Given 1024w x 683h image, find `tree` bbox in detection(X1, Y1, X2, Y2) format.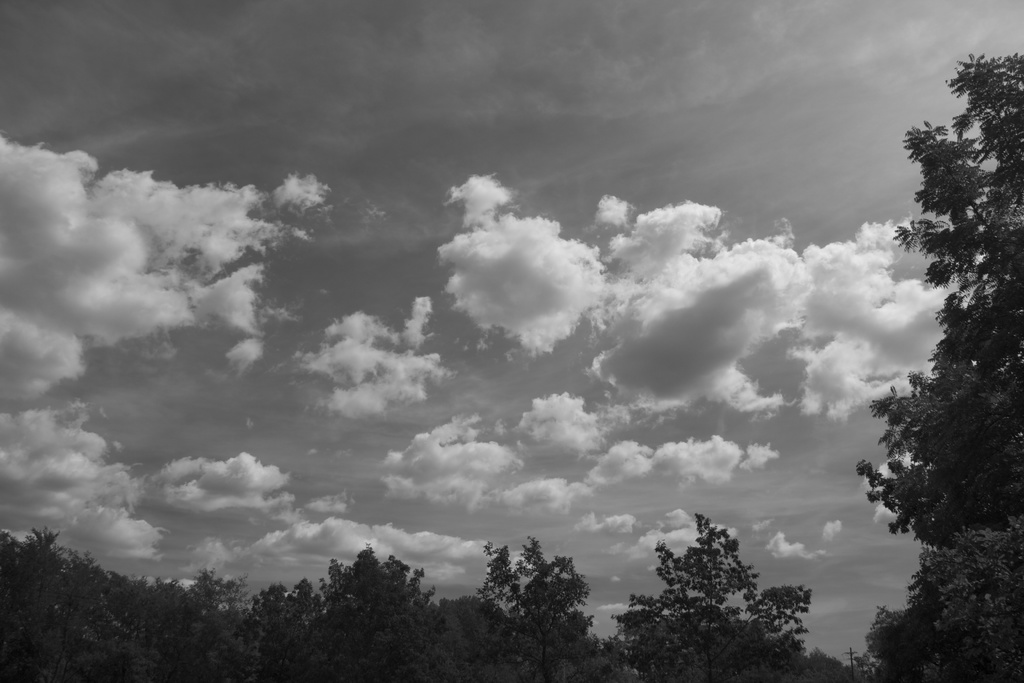
detection(258, 543, 443, 682).
